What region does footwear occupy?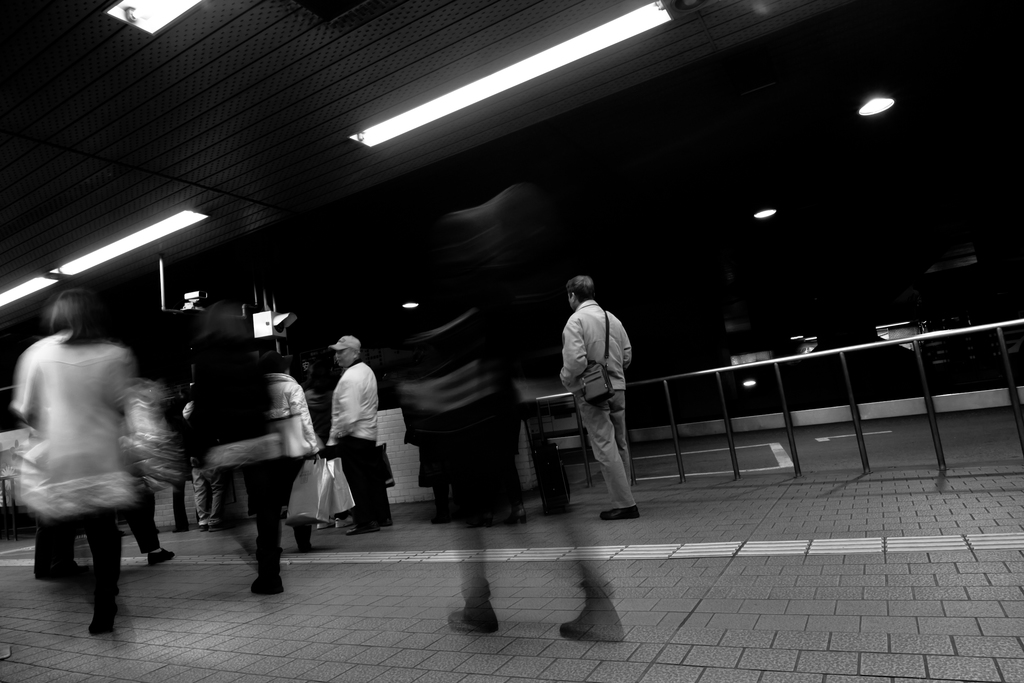
l=599, t=503, r=641, b=524.
